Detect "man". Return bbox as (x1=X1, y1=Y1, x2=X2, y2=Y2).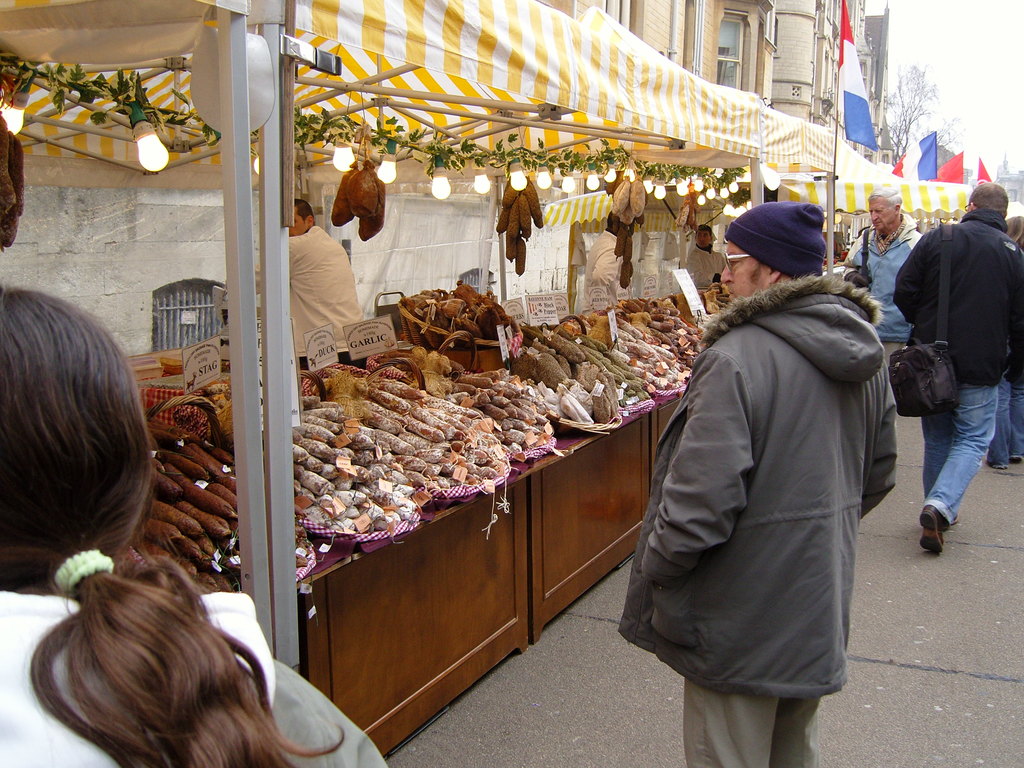
(x1=636, y1=184, x2=909, y2=758).
